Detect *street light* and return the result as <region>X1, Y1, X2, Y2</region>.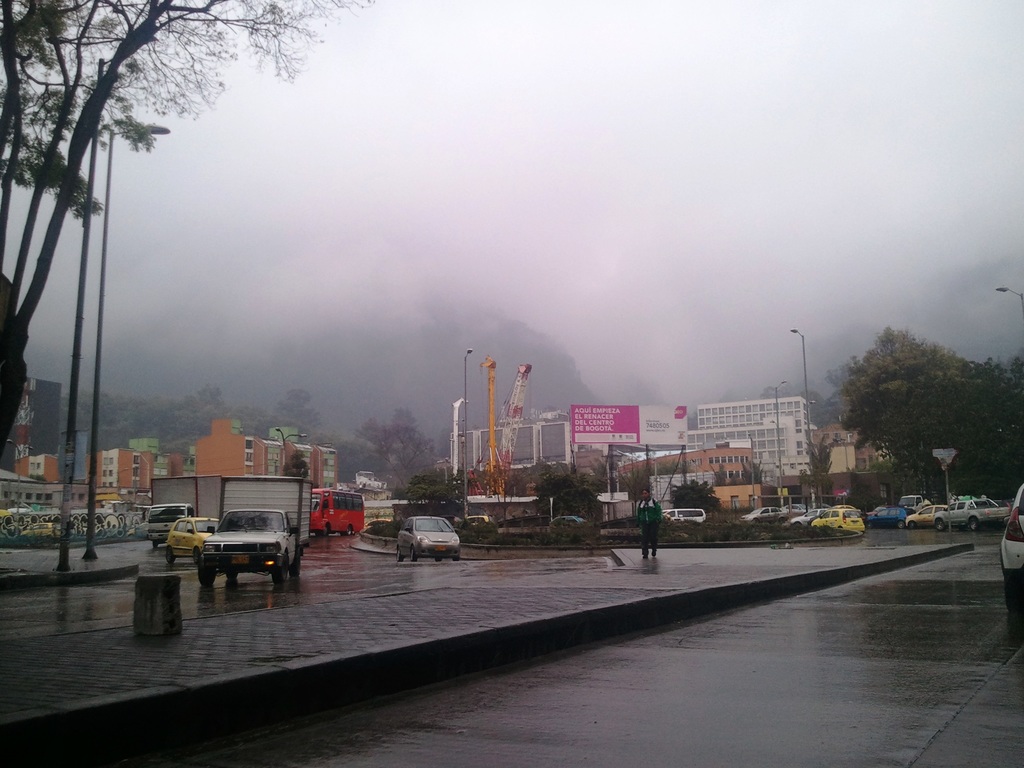
<region>1, 440, 36, 484</region>.
